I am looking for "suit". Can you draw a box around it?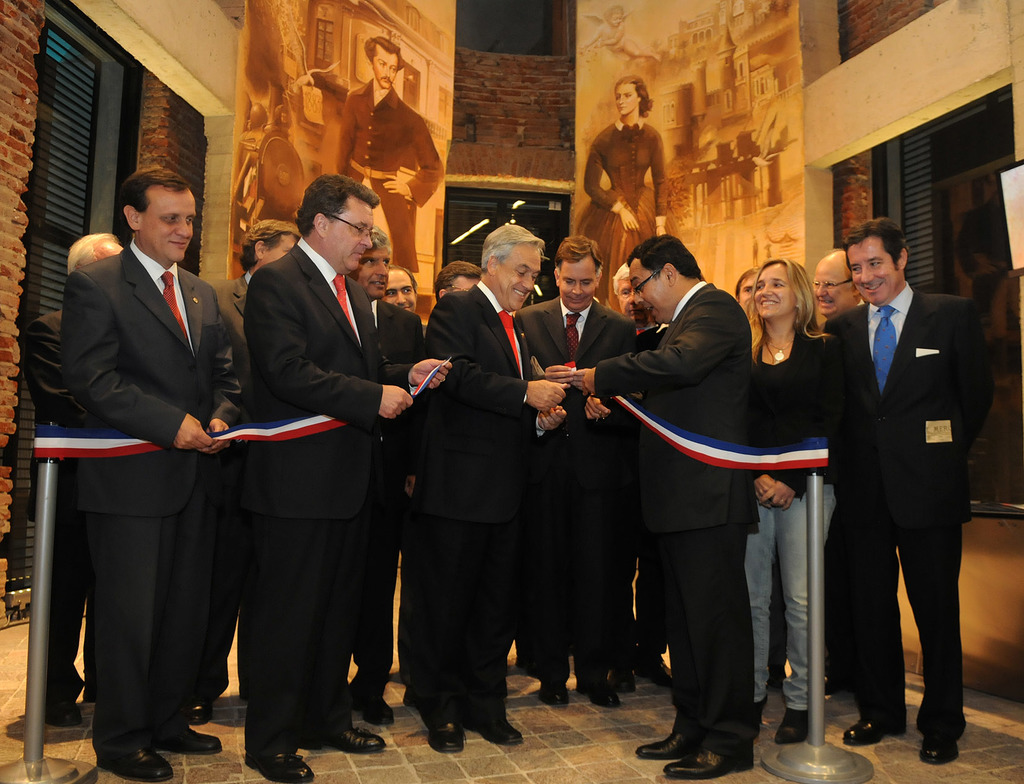
Sure, the bounding box is {"x1": 830, "y1": 190, "x2": 996, "y2": 783}.
